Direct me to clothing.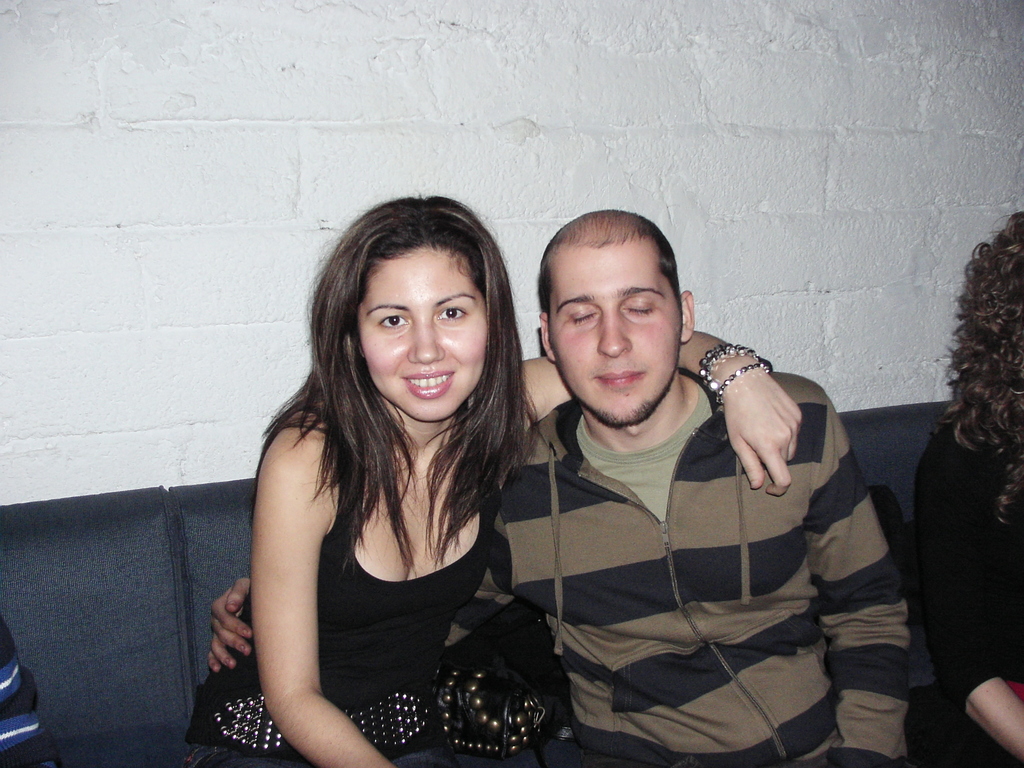
Direction: (906,410,1023,767).
